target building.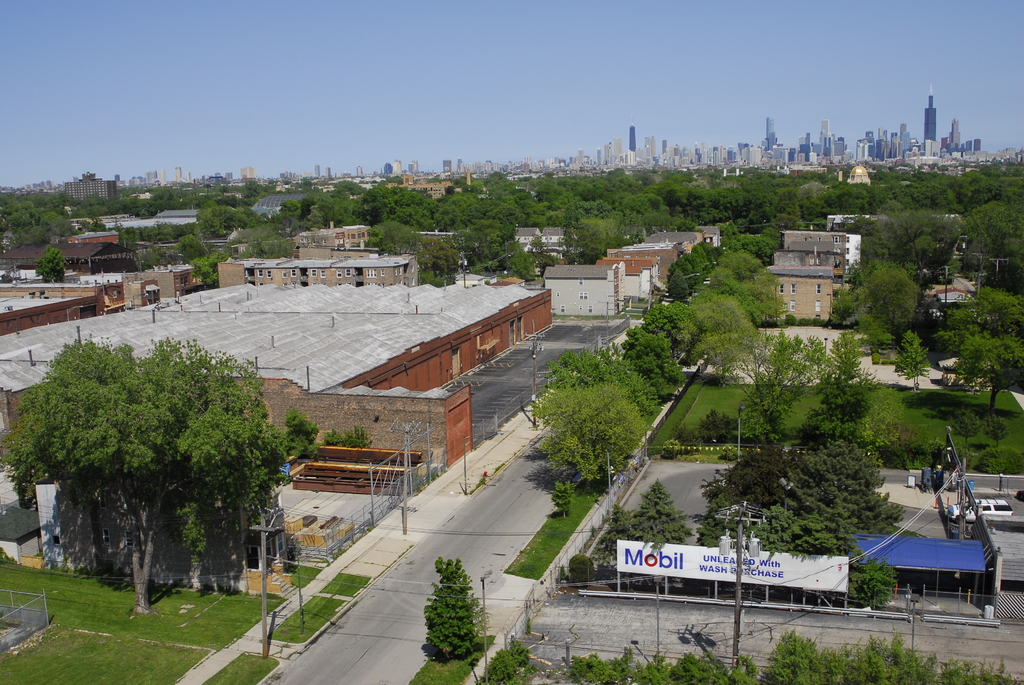
Target region: <box>781,232,845,248</box>.
